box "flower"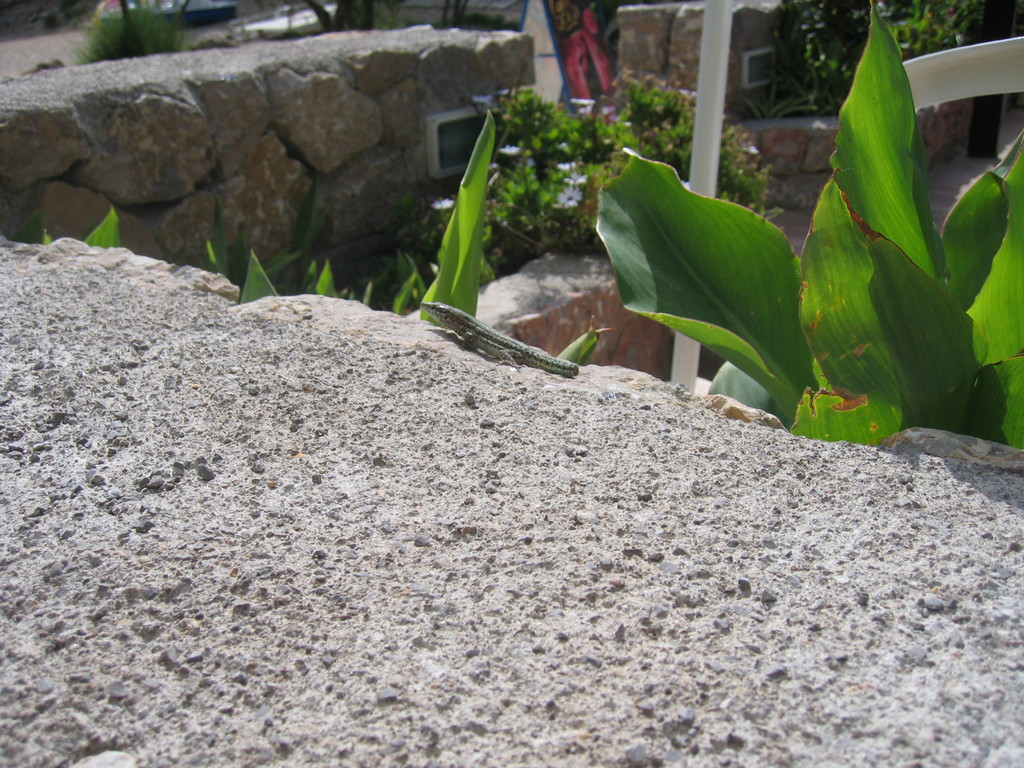
568/176/595/184
